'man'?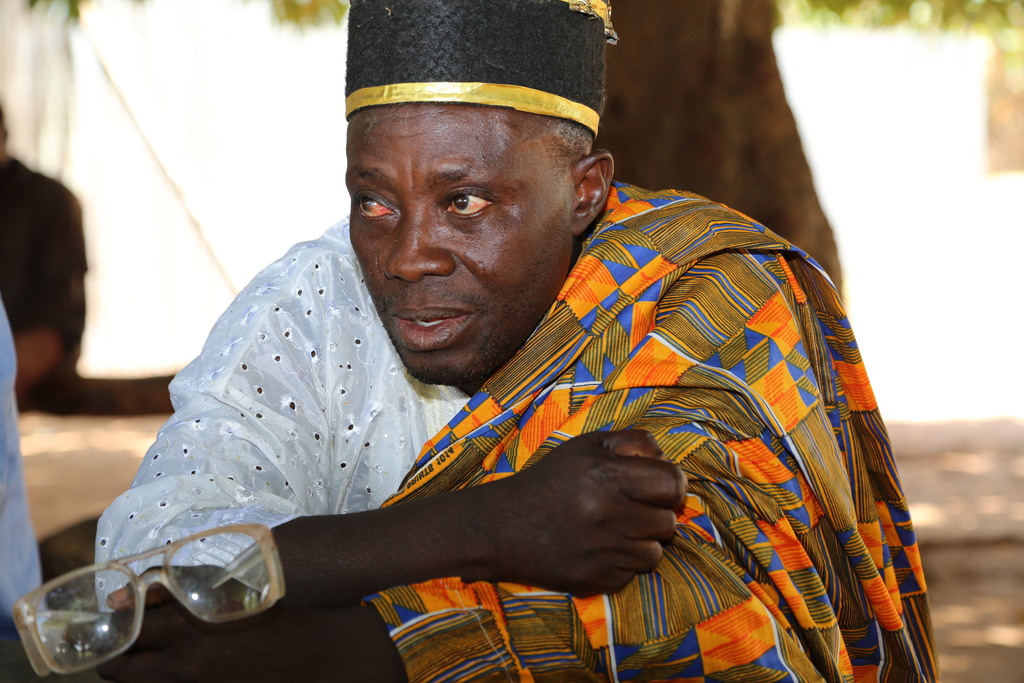
<box>181,51,864,682</box>
